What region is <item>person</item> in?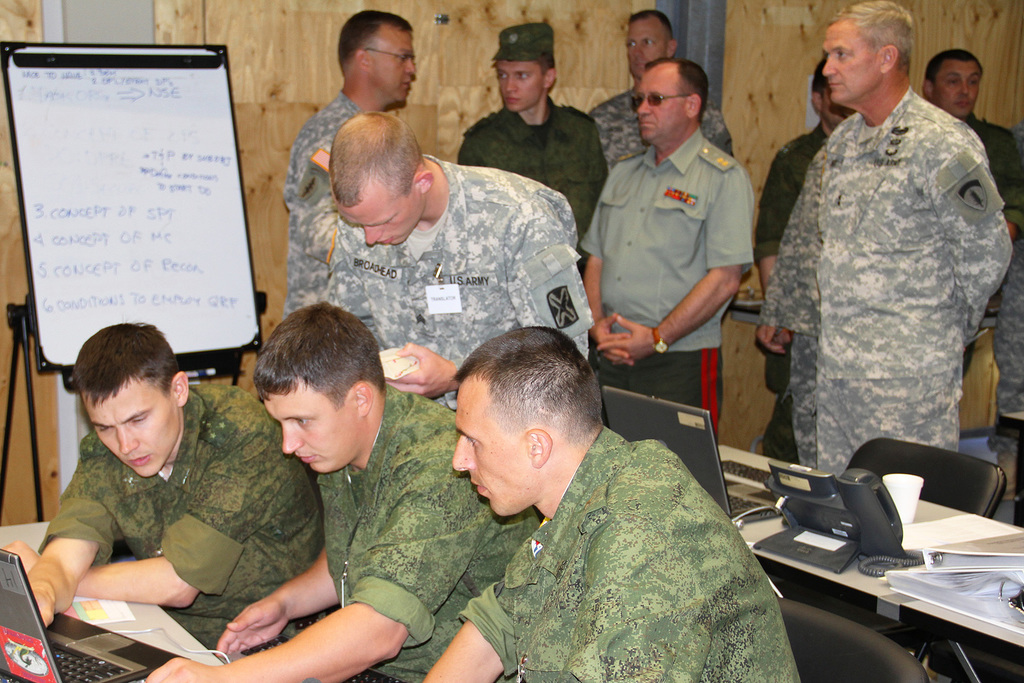
743:0:1011:475.
